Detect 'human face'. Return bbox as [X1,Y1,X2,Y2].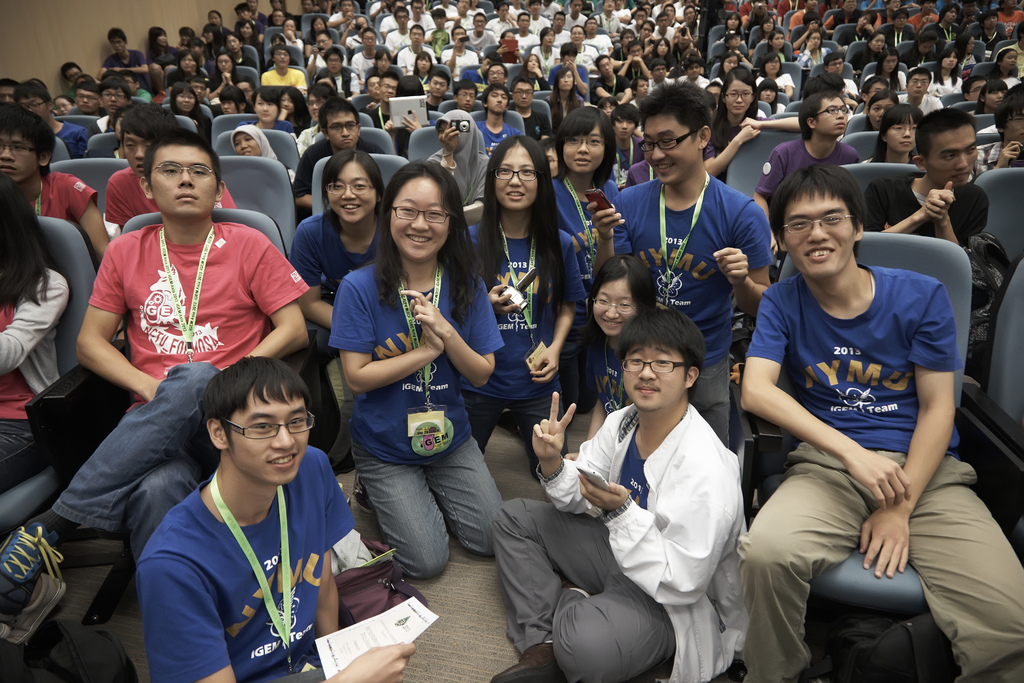
[857,14,871,31].
